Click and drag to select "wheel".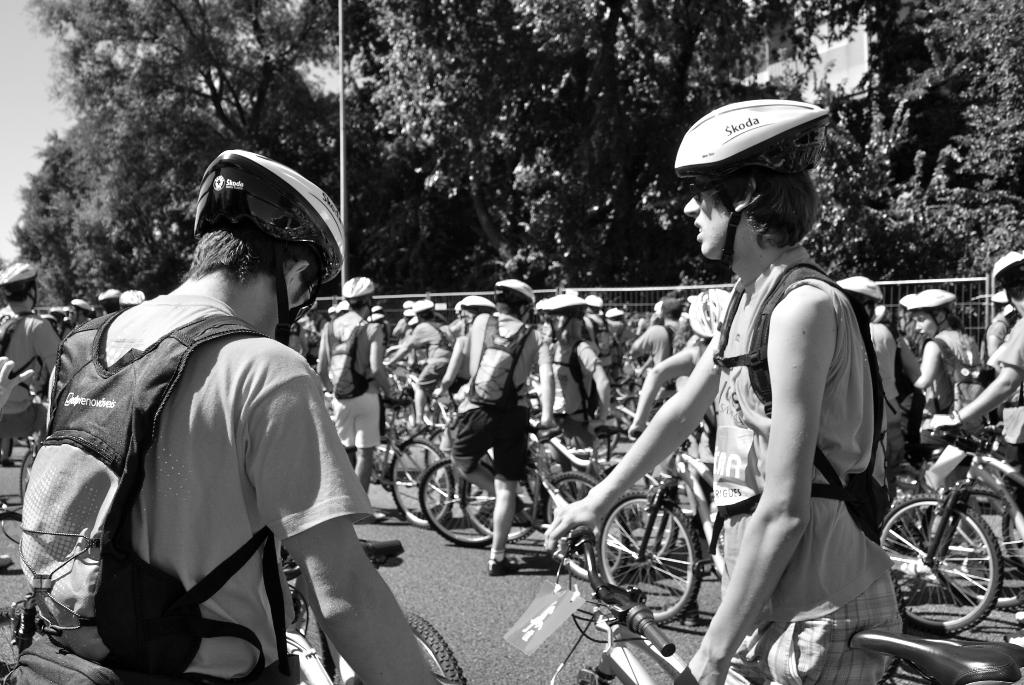
Selection: pyautogui.locateOnScreen(871, 500, 1000, 636).
